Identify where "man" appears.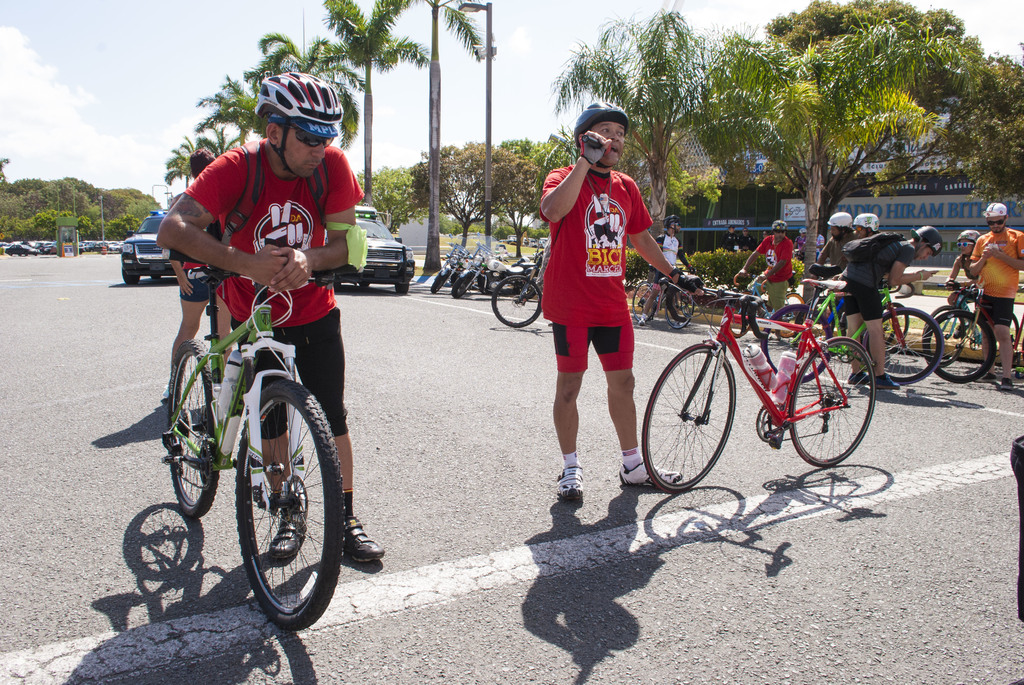
Appears at 162 150 251 395.
